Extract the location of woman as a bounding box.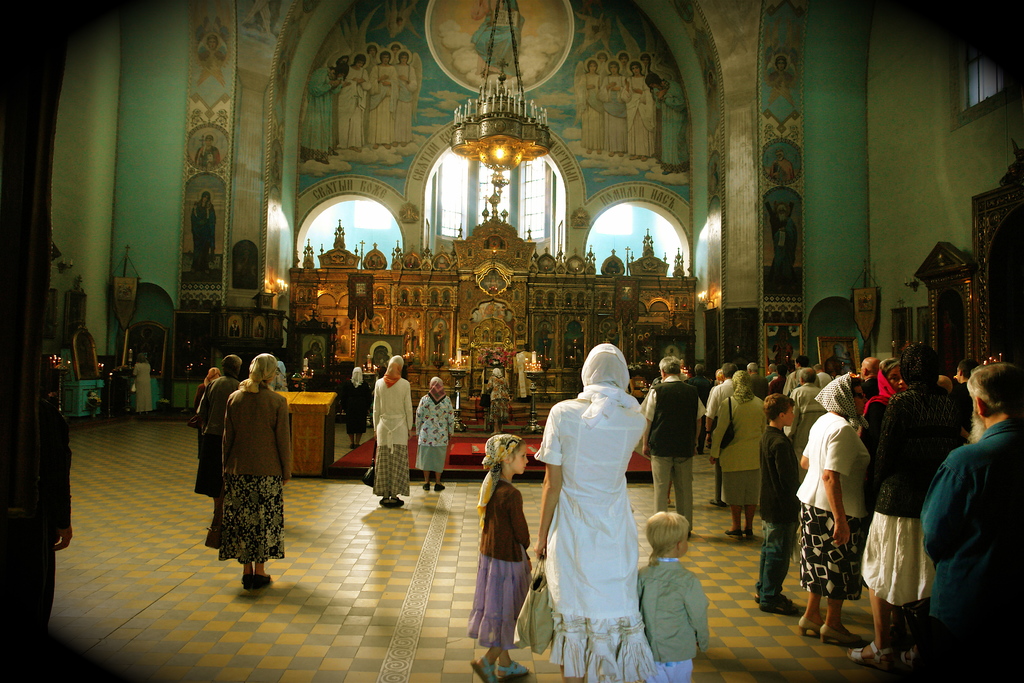
<box>851,332,961,670</box>.
